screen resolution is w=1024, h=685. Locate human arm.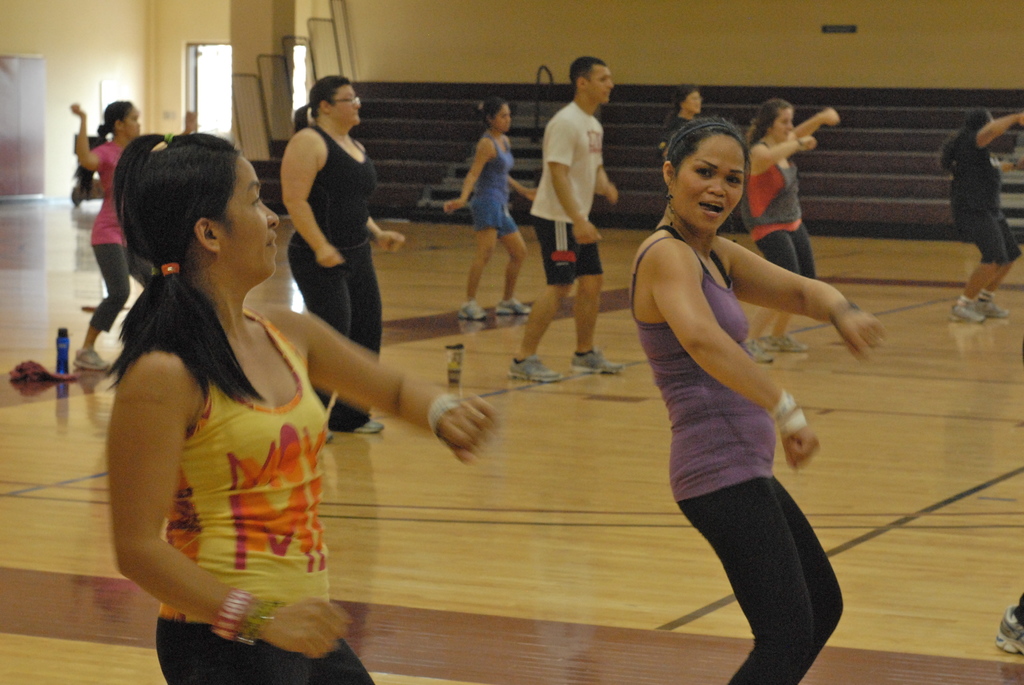
<region>589, 151, 622, 205</region>.
